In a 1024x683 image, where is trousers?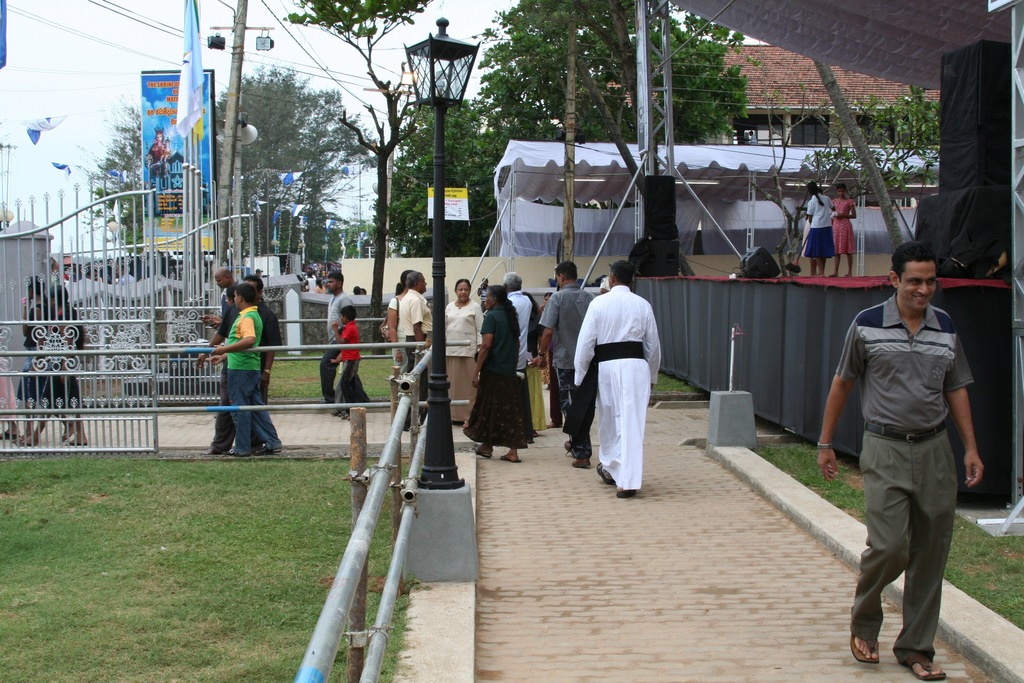
x1=860 y1=446 x2=966 y2=636.
